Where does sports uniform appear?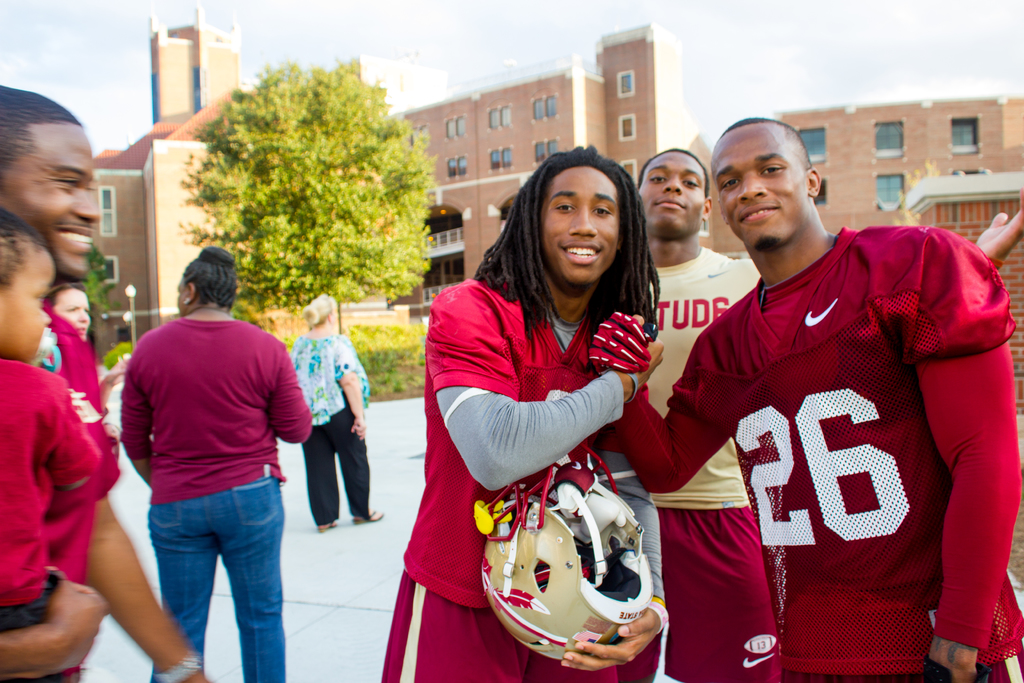
Appears at box=[117, 319, 317, 498].
